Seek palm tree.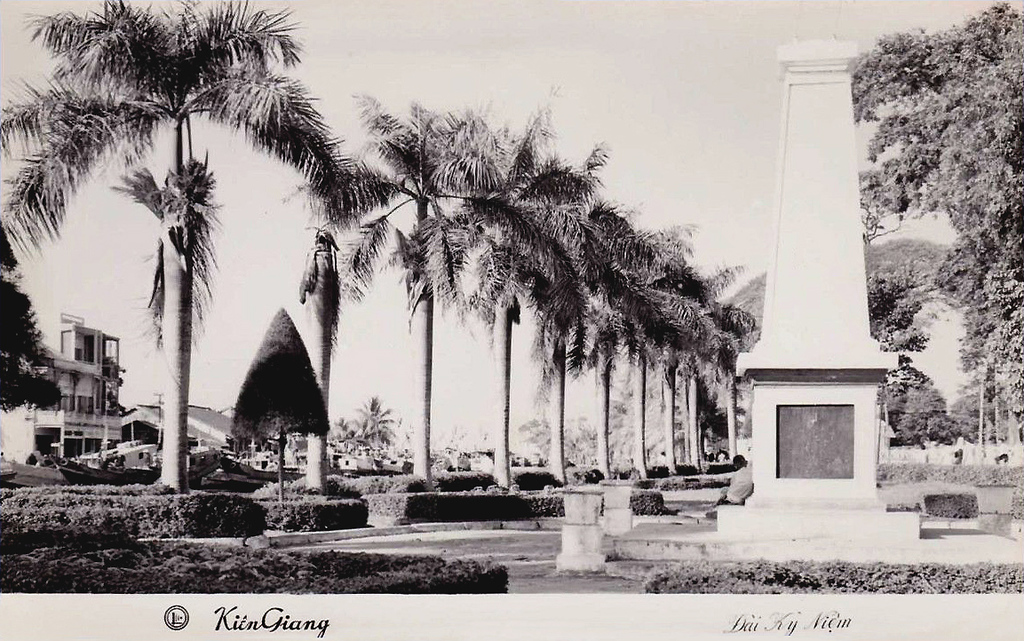
l=50, t=20, r=327, b=495.
